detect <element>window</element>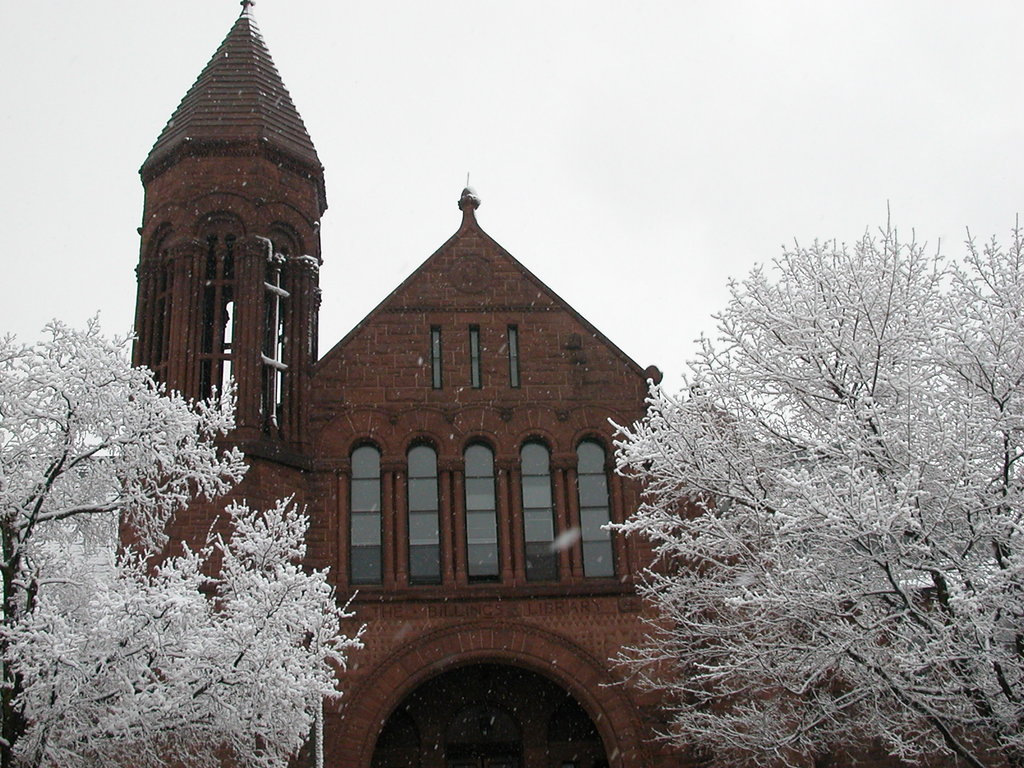
{"x1": 467, "y1": 323, "x2": 483, "y2": 389}
